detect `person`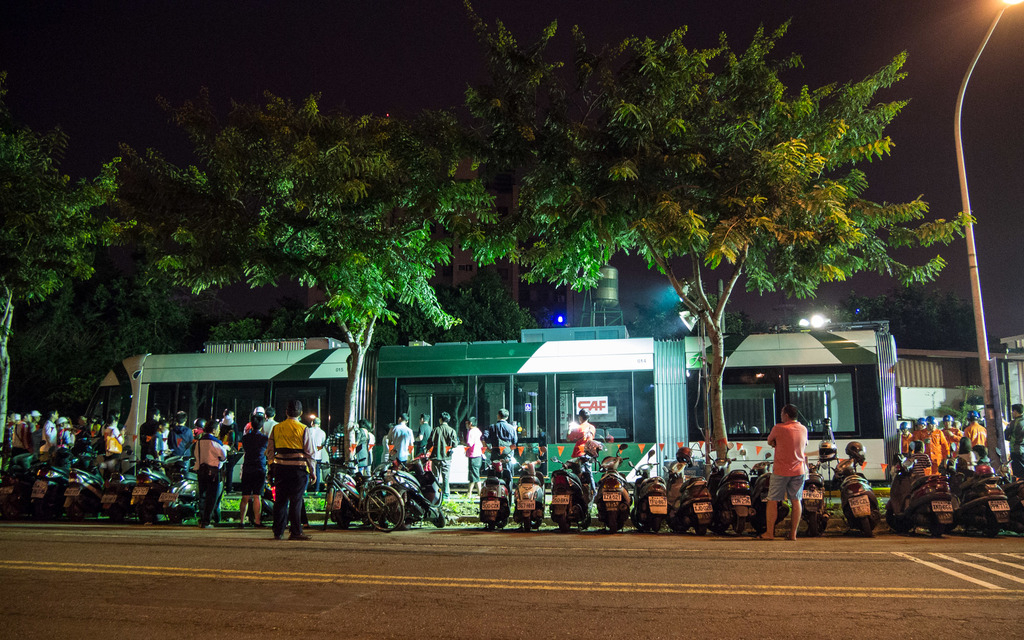
select_region(354, 415, 375, 477)
